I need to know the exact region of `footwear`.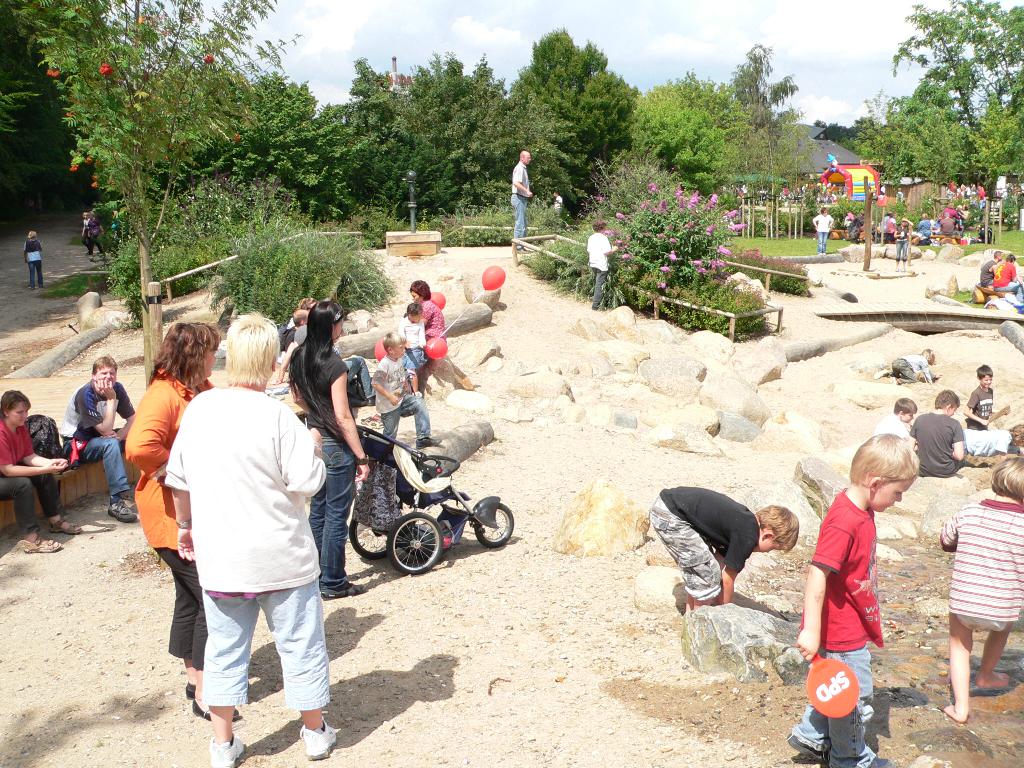
Region: locate(41, 285, 46, 287).
